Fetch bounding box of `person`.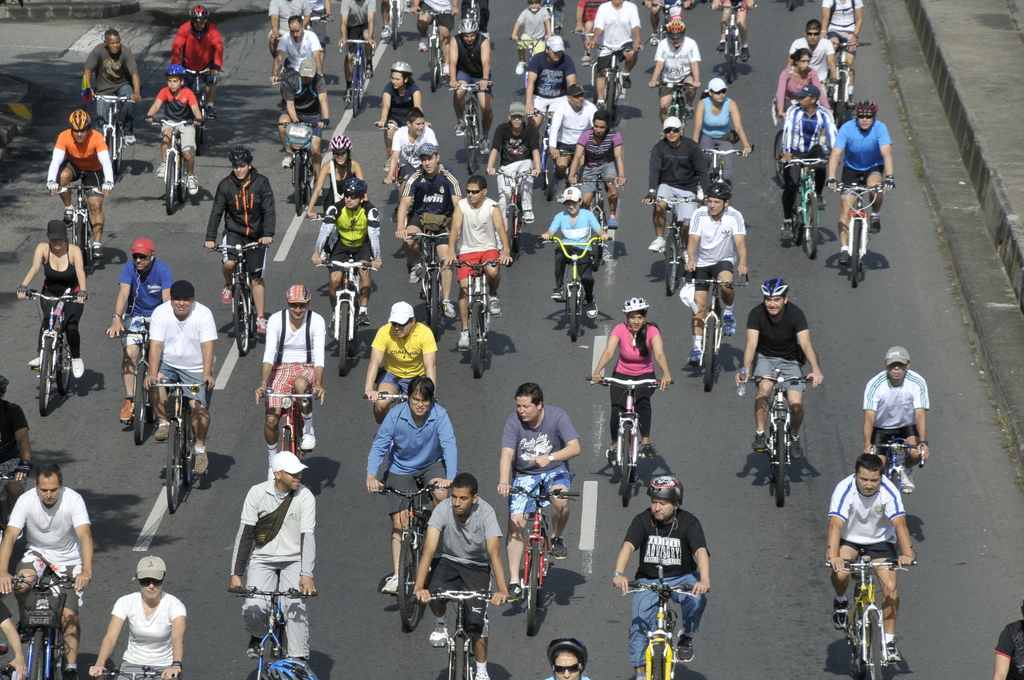
Bbox: {"left": 170, "top": 1, "right": 228, "bottom": 122}.
